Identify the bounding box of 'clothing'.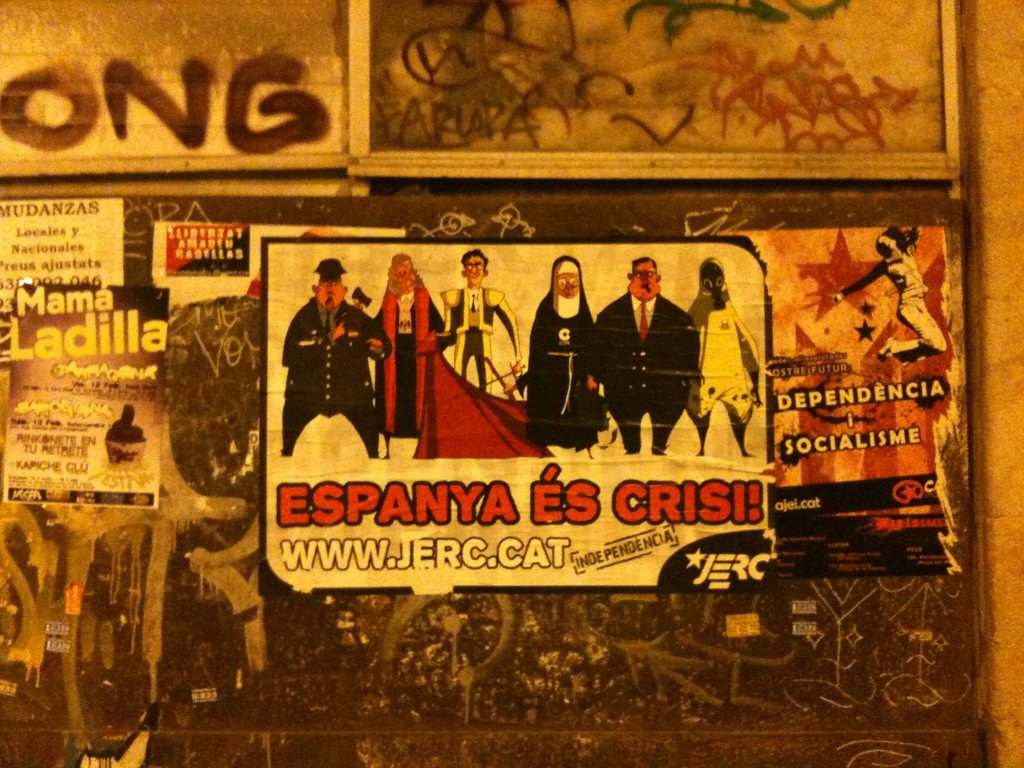
bbox=(684, 258, 762, 451).
